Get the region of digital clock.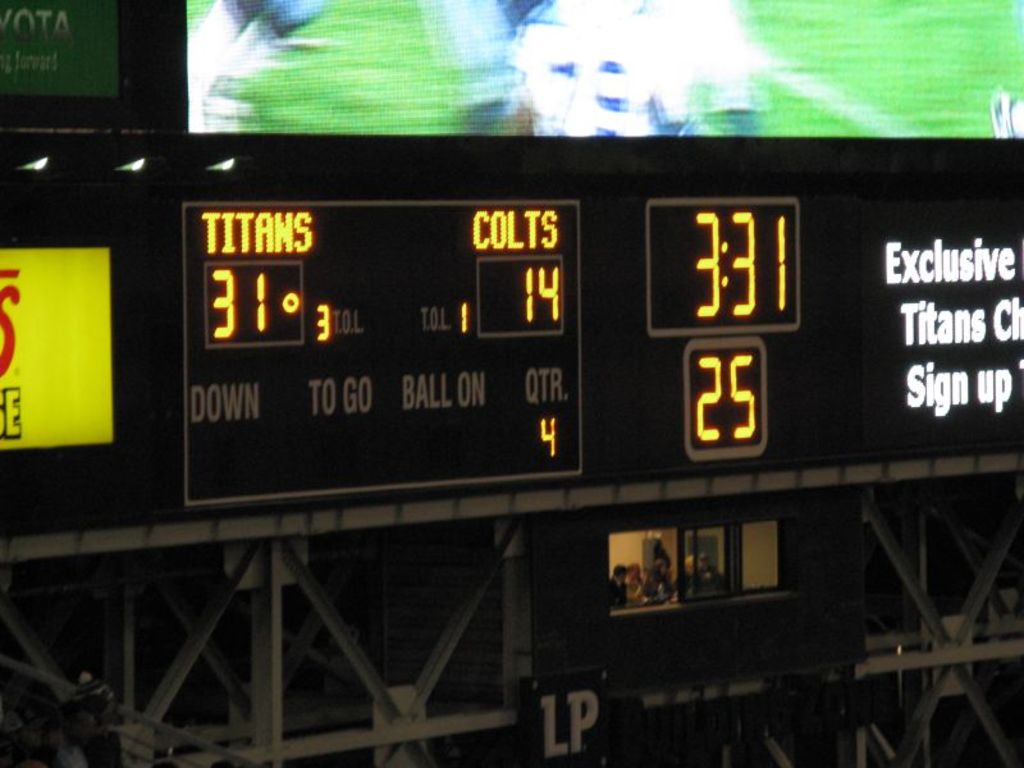
x1=650, y1=196, x2=806, y2=325.
